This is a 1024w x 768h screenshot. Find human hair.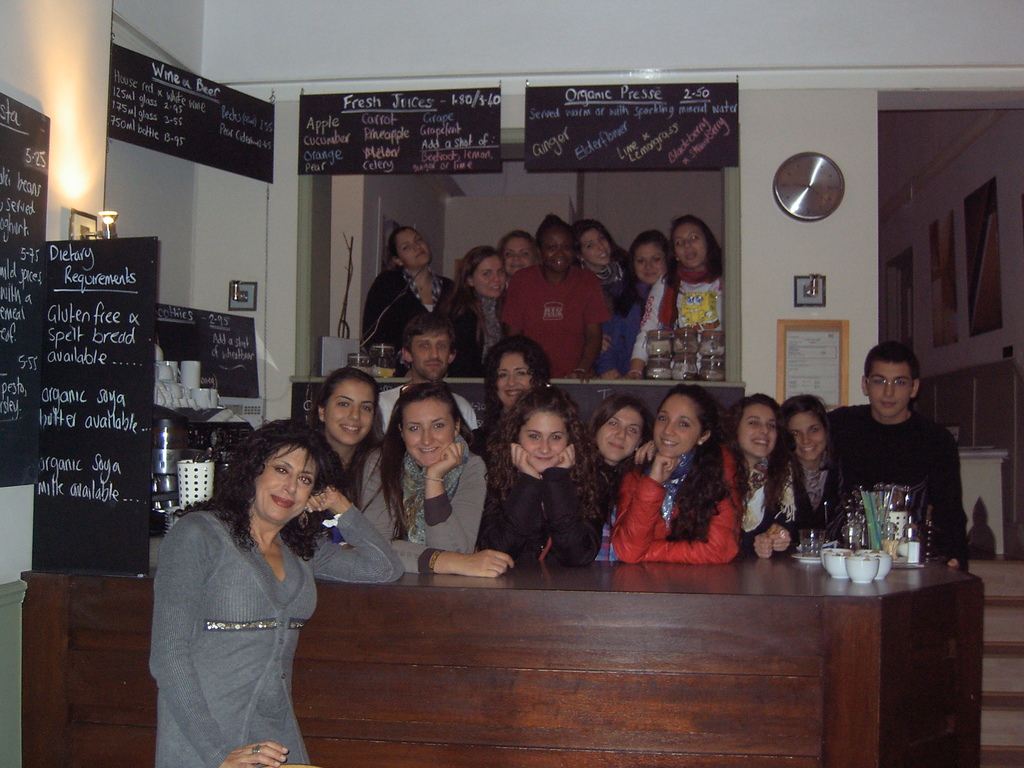
Bounding box: l=383, t=380, r=476, b=537.
